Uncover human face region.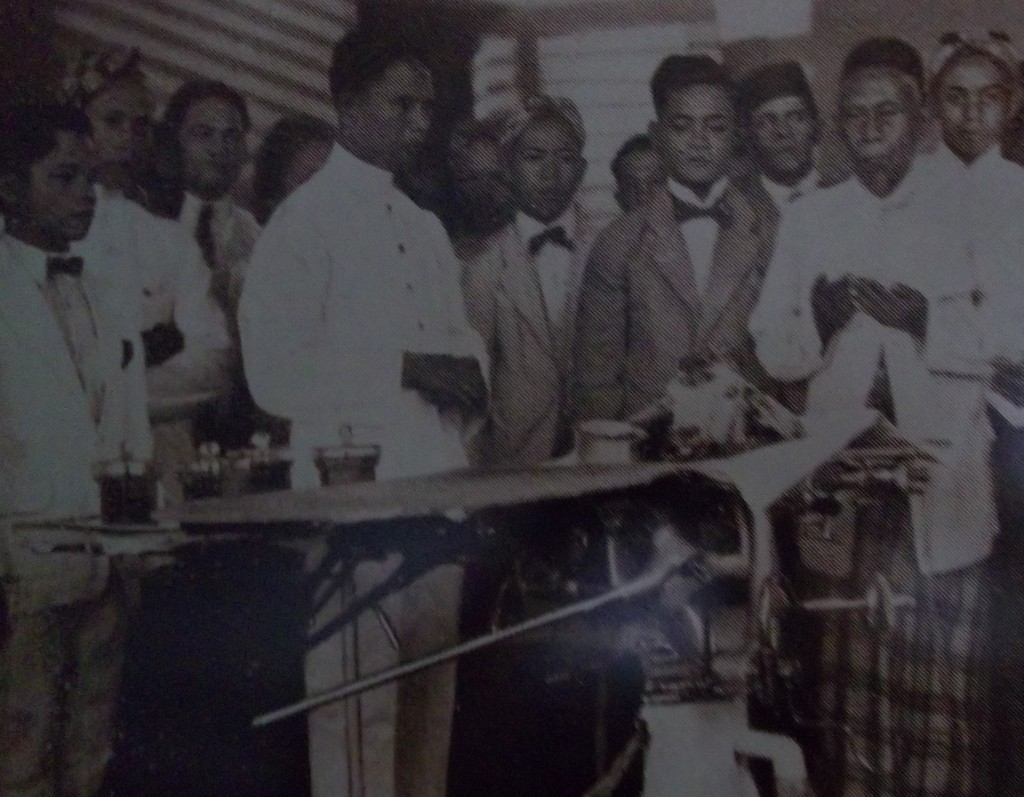
Uncovered: pyautogui.locateOnScreen(454, 134, 500, 218).
